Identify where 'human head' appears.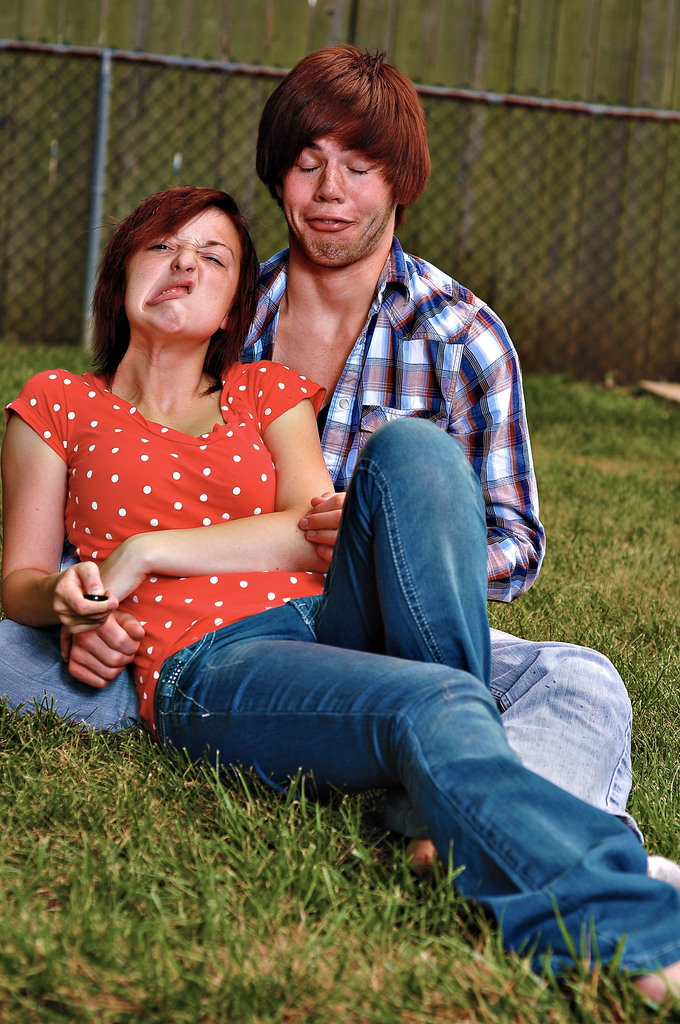
Appears at Rect(108, 182, 252, 345).
